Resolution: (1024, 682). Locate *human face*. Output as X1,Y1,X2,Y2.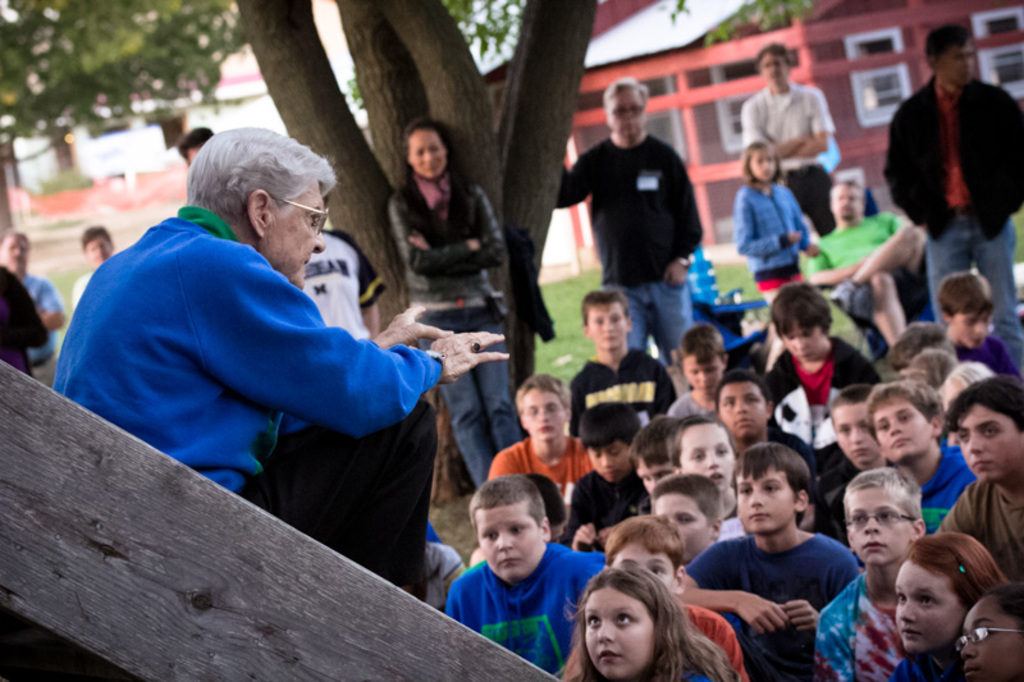
586,586,653,678.
